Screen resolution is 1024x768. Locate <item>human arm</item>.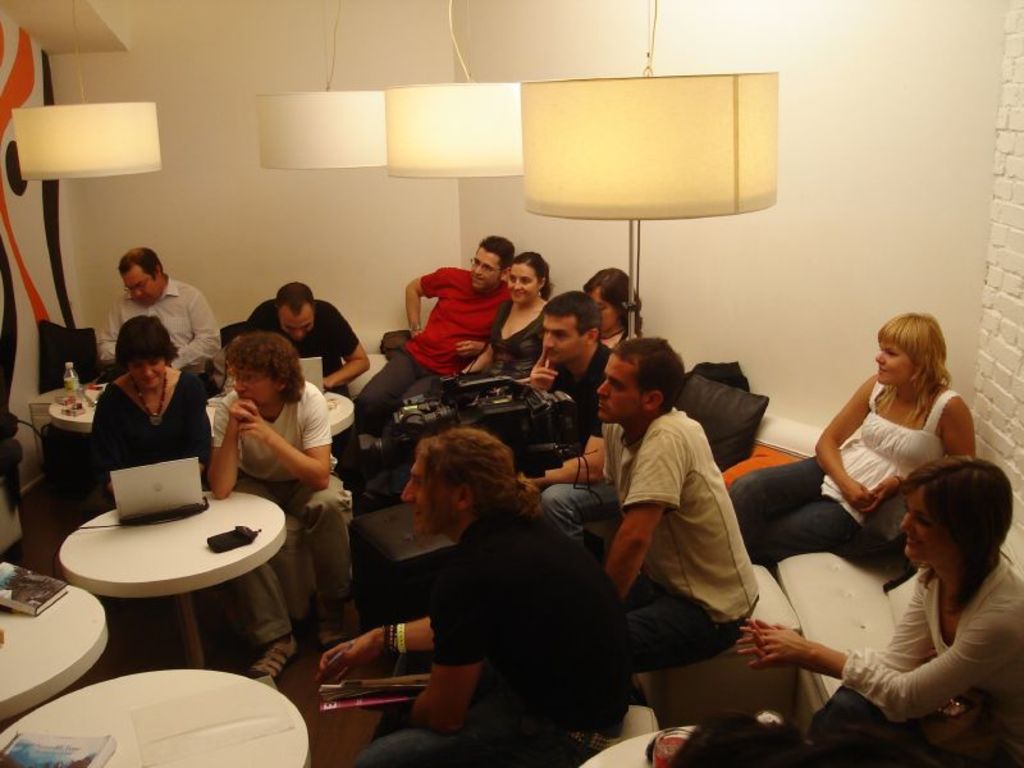
316:617:436:676.
